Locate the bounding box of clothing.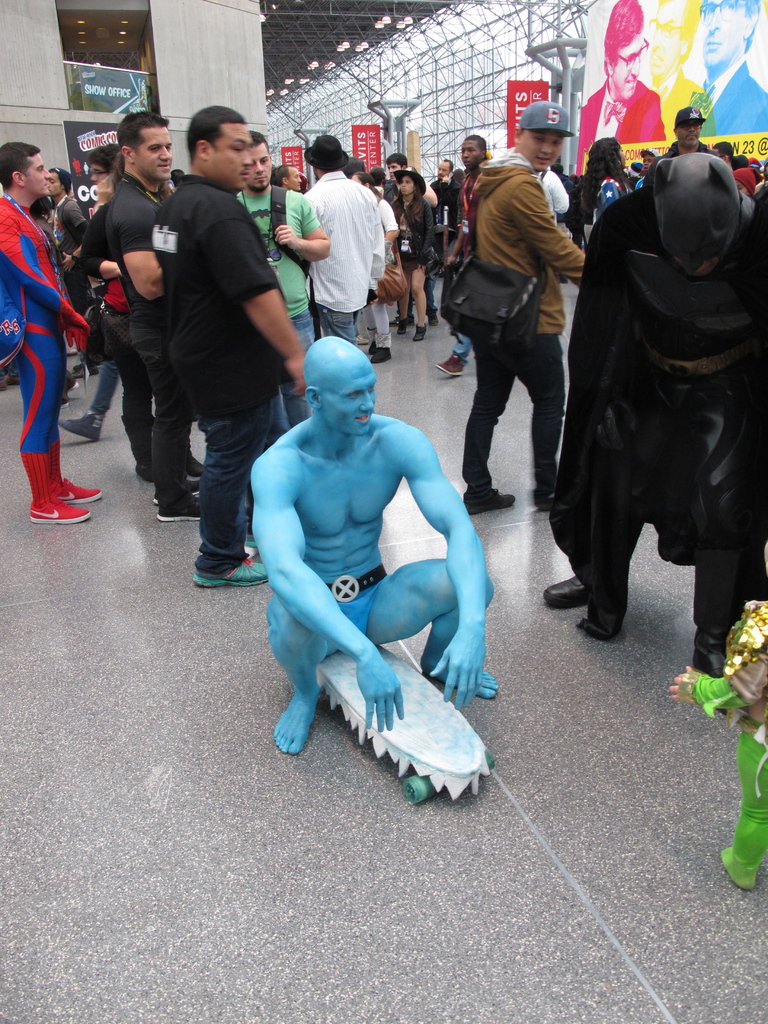
Bounding box: {"x1": 154, "y1": 174, "x2": 289, "y2": 578}.
